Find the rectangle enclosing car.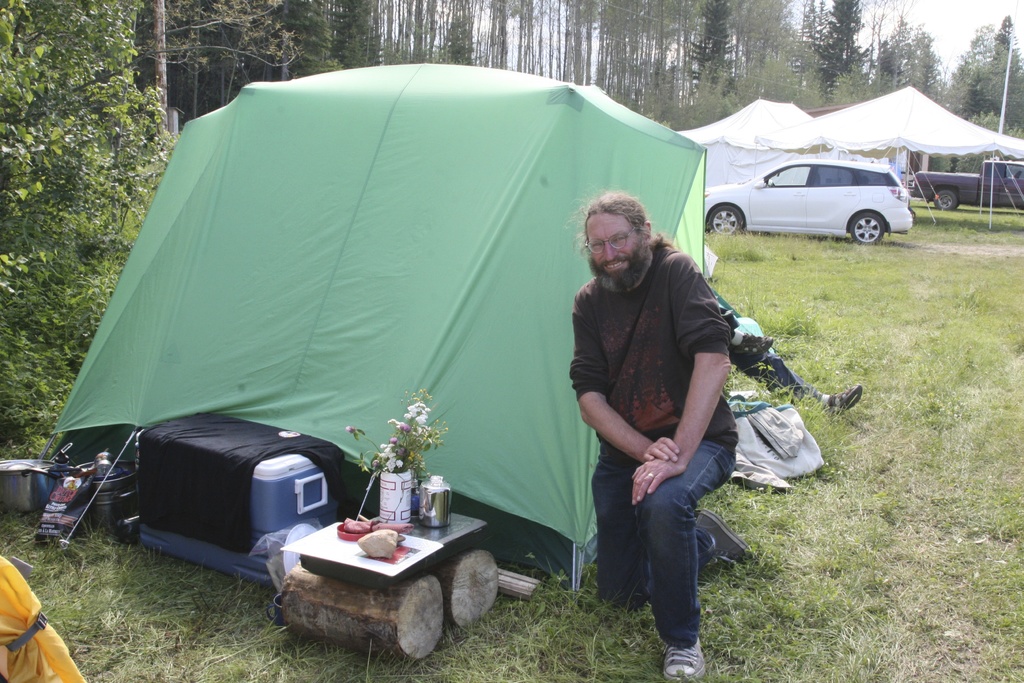
x1=705, y1=150, x2=932, y2=243.
